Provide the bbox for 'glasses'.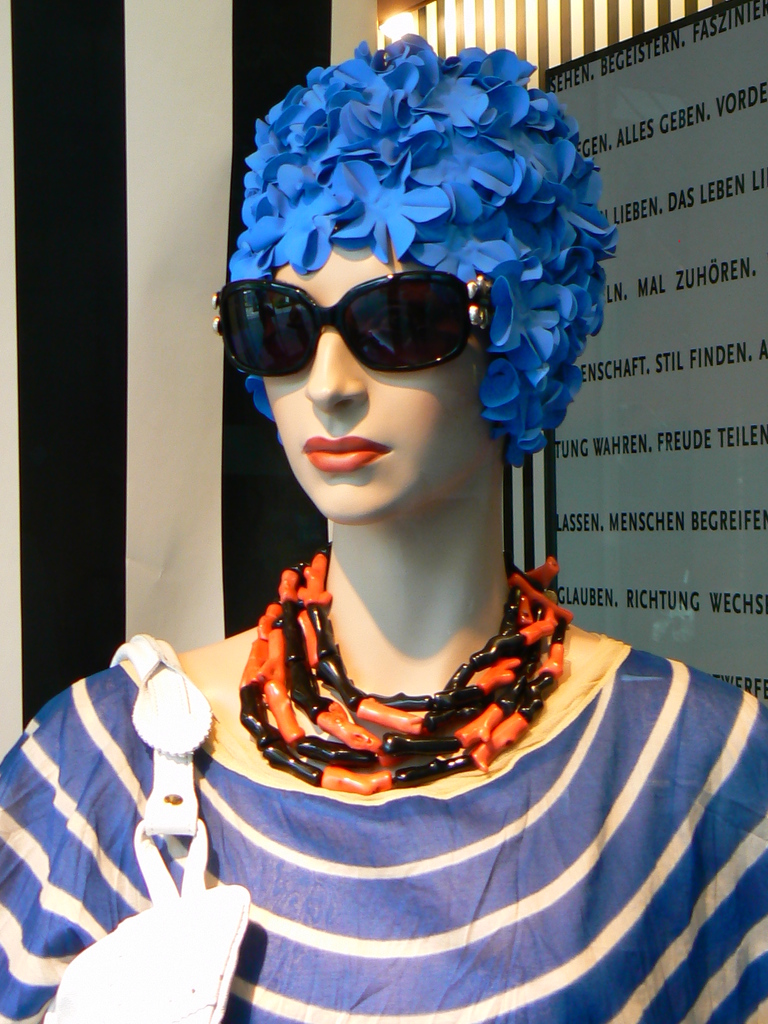
220,265,543,377.
